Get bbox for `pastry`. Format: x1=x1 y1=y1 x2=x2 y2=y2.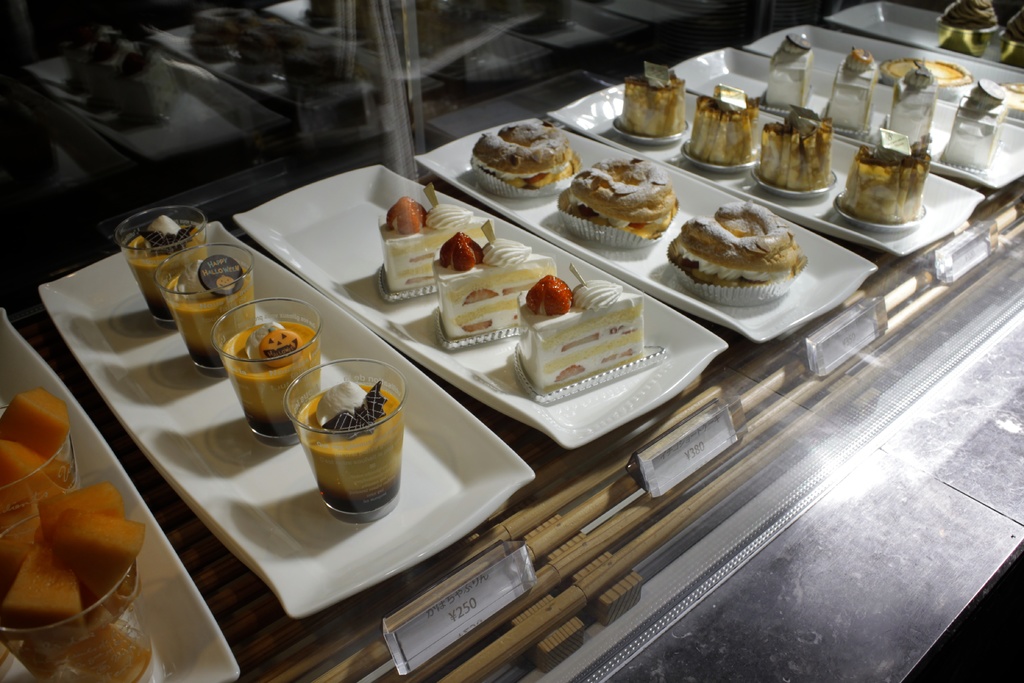
x1=185 y1=240 x2=254 y2=370.
